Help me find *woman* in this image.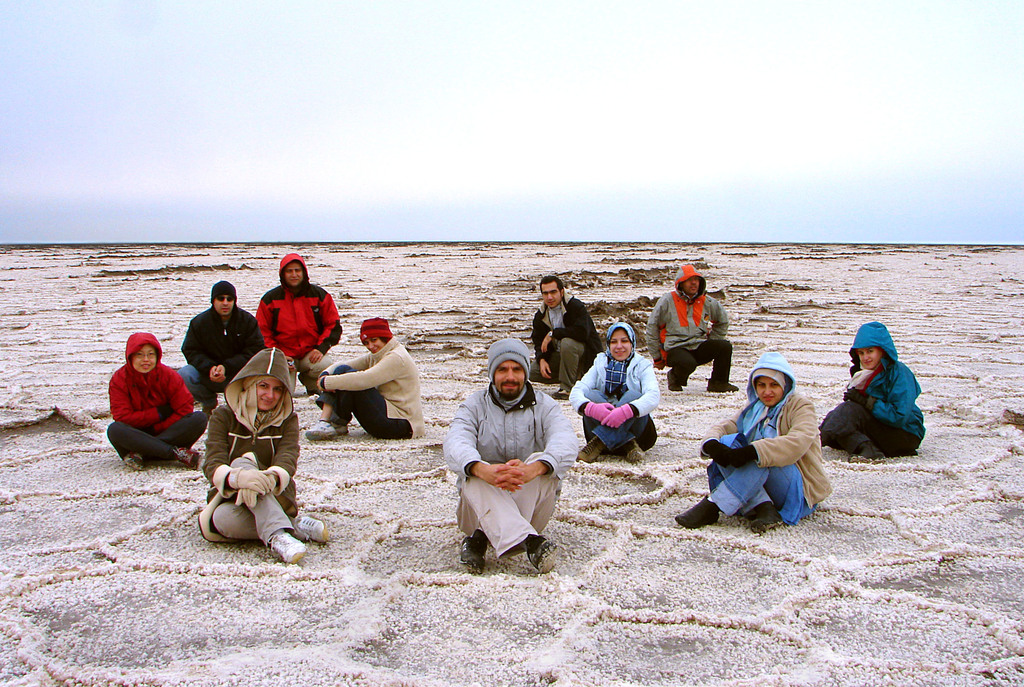
Found it: (x1=96, y1=323, x2=200, y2=483).
